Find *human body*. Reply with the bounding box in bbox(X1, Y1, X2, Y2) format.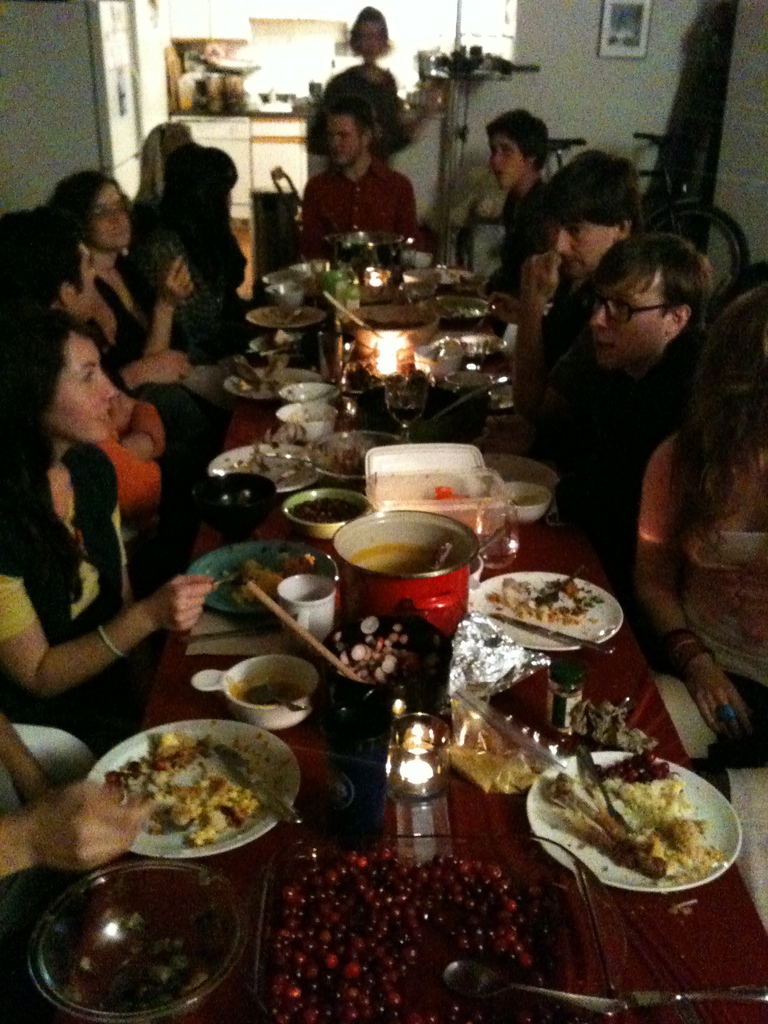
bbox(510, 250, 599, 427).
